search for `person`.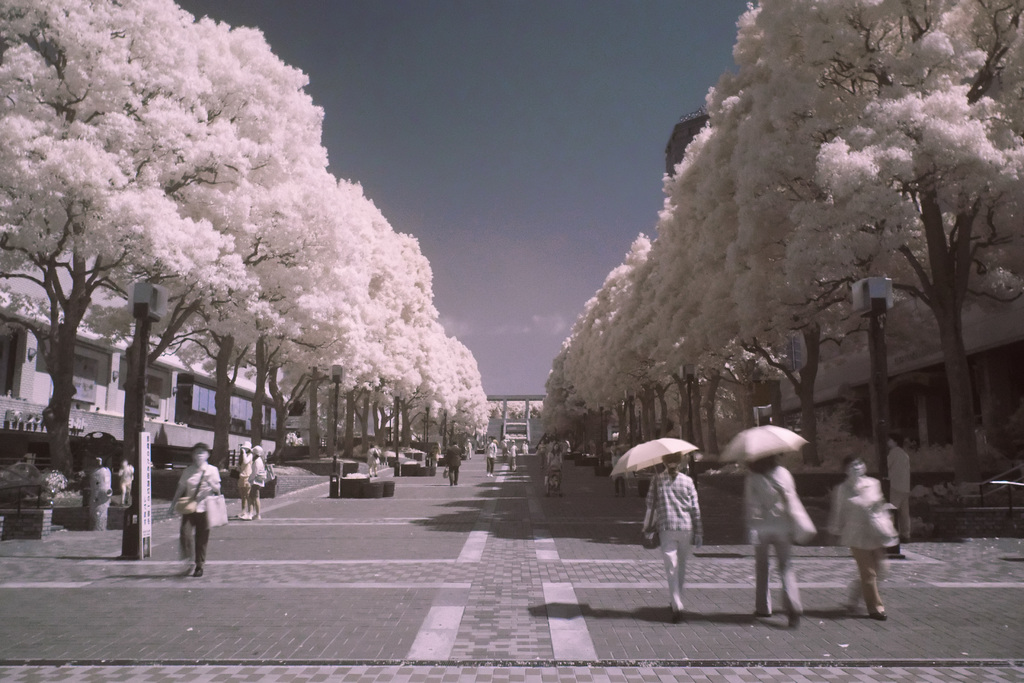
Found at locate(168, 456, 220, 577).
